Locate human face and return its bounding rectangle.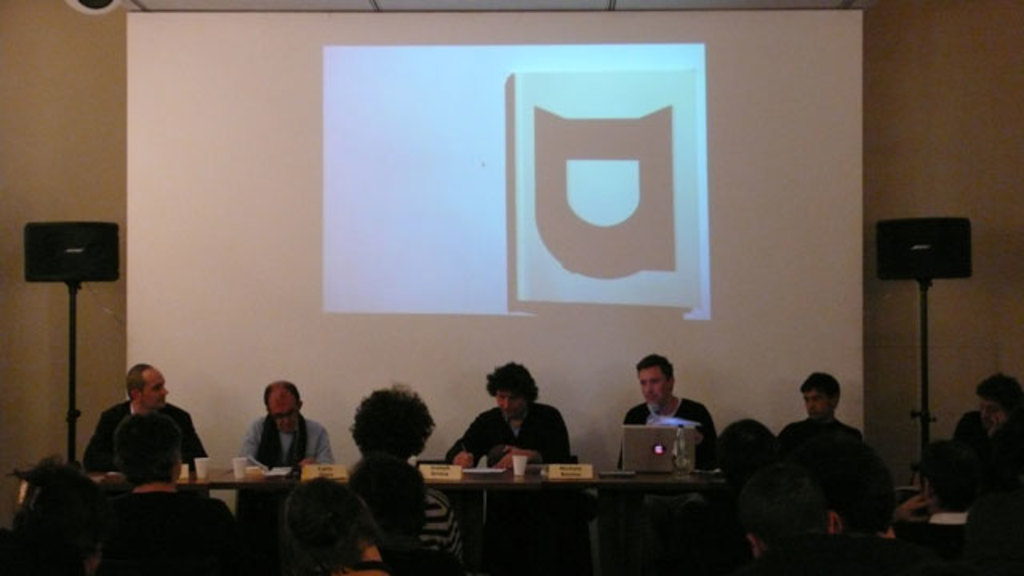
802, 387, 829, 418.
